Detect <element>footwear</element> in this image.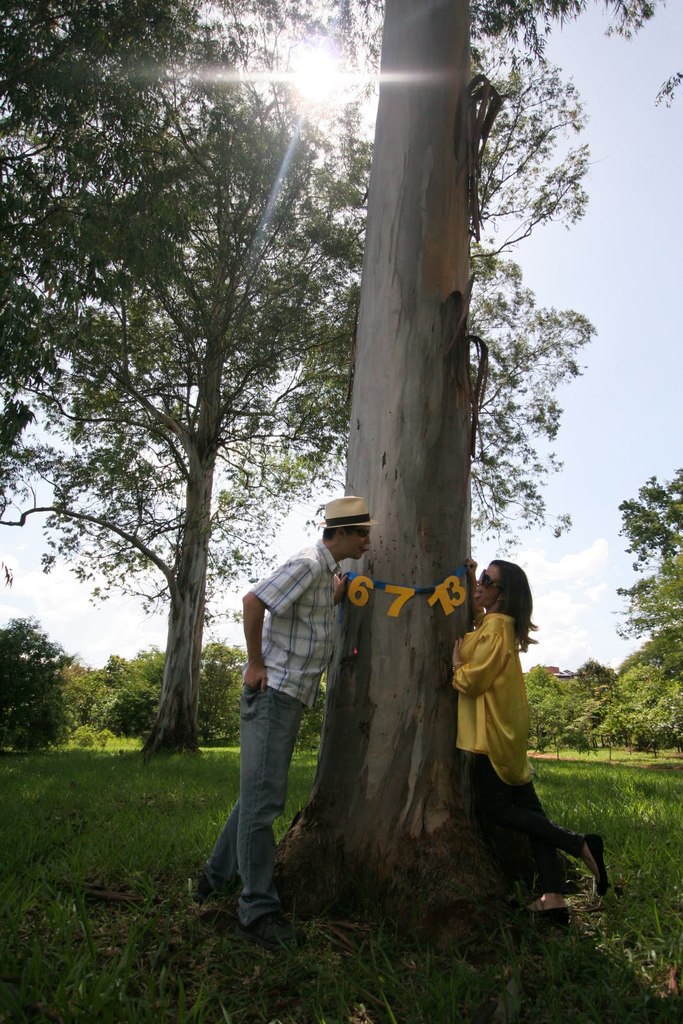
Detection: {"left": 510, "top": 905, "right": 565, "bottom": 931}.
